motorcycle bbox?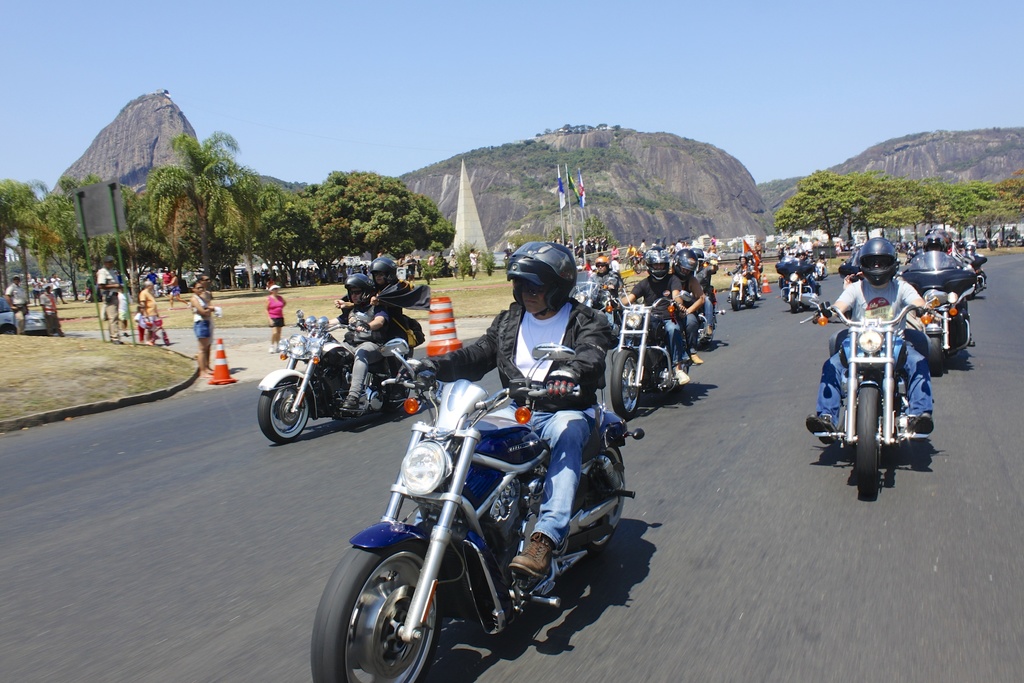
836, 250, 859, 281
